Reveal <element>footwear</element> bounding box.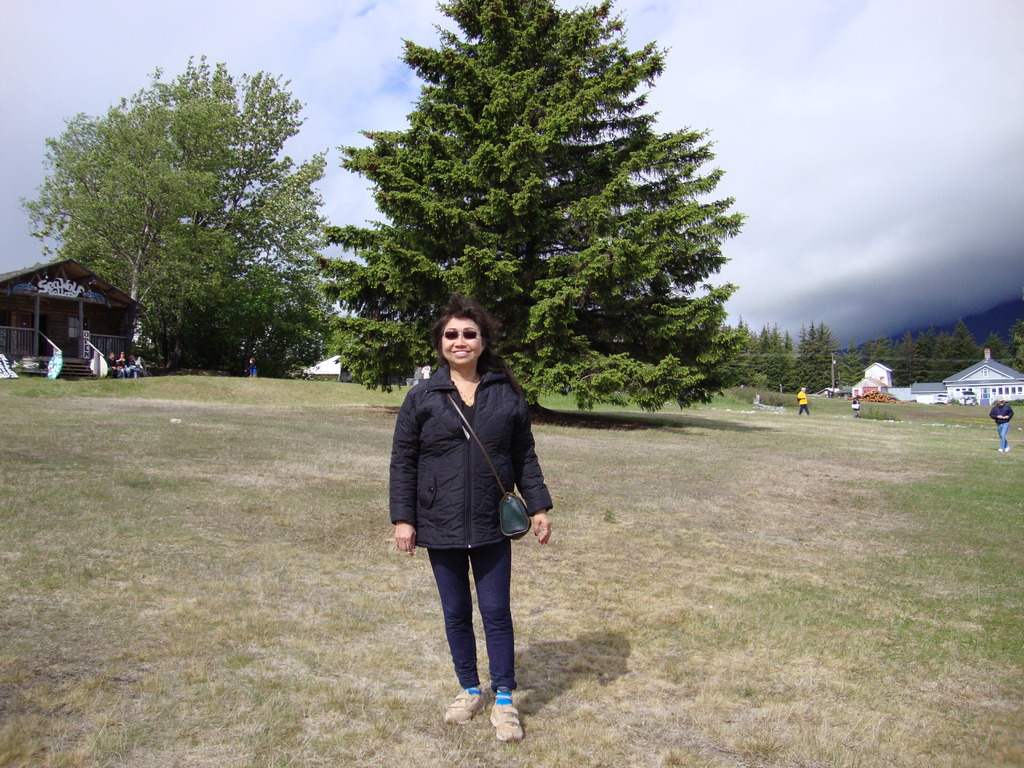
Revealed: 489,696,526,745.
